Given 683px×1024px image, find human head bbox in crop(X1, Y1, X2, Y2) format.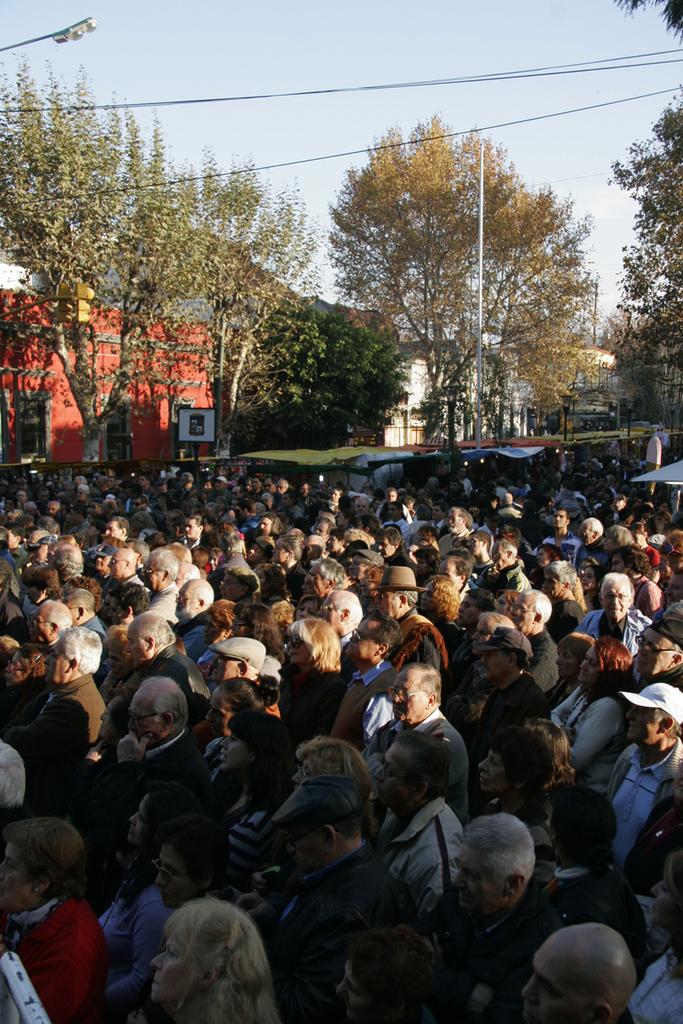
crop(547, 787, 608, 858).
